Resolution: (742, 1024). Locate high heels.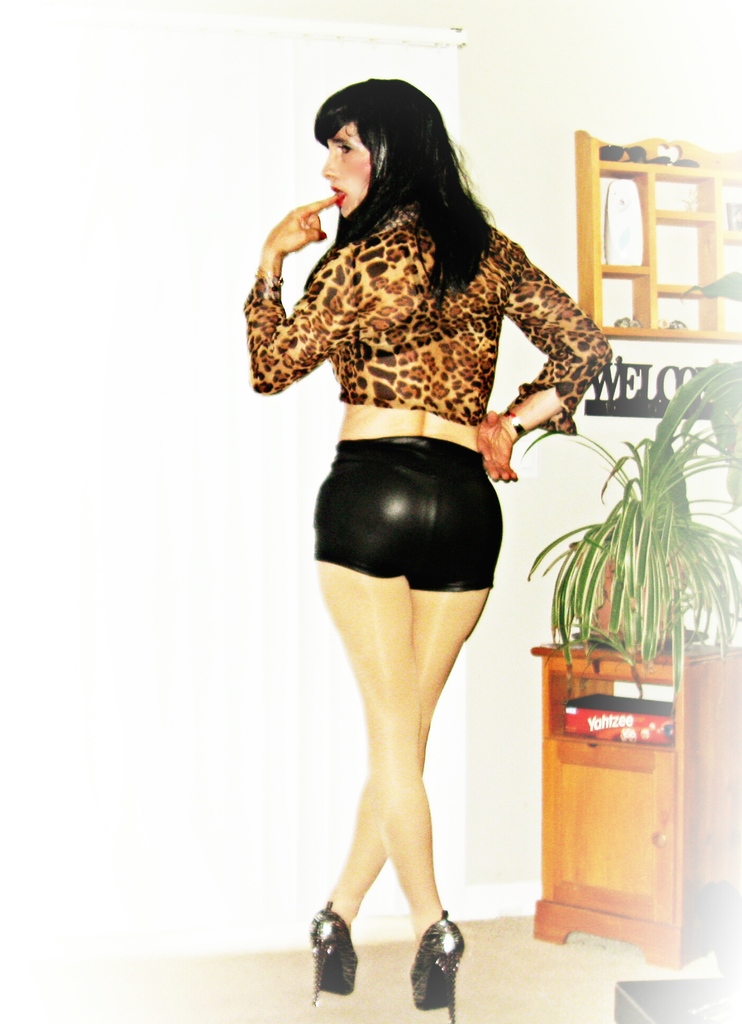
pyautogui.locateOnScreen(304, 898, 358, 1003).
